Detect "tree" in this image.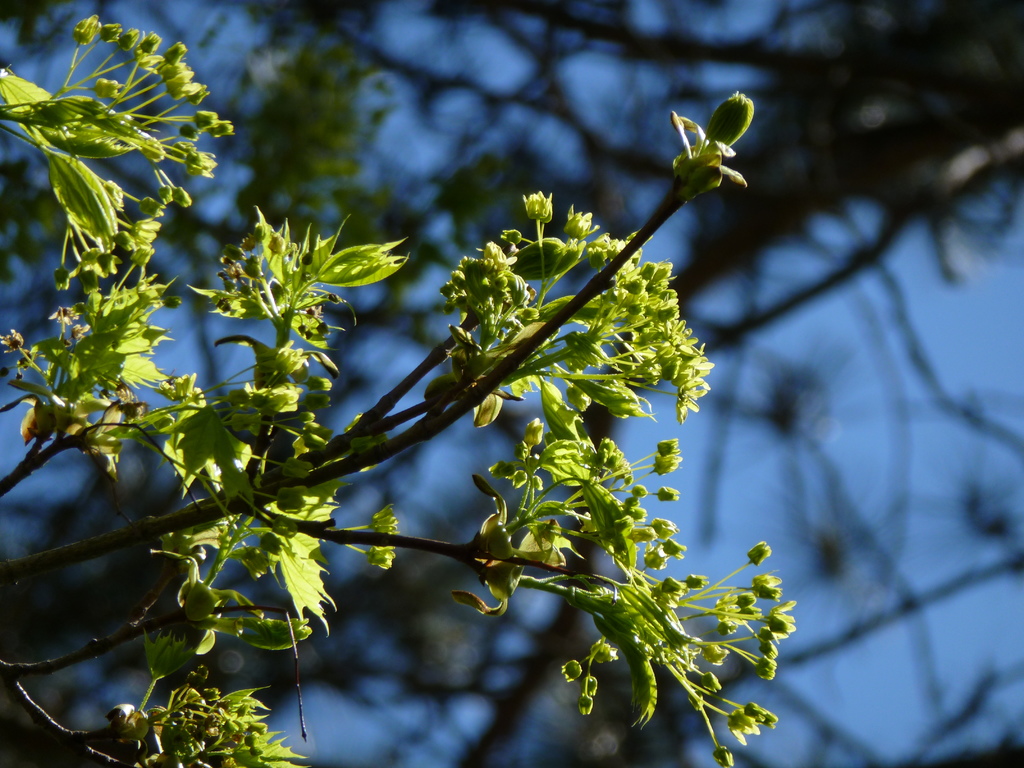
Detection: bbox(0, 0, 1023, 767).
